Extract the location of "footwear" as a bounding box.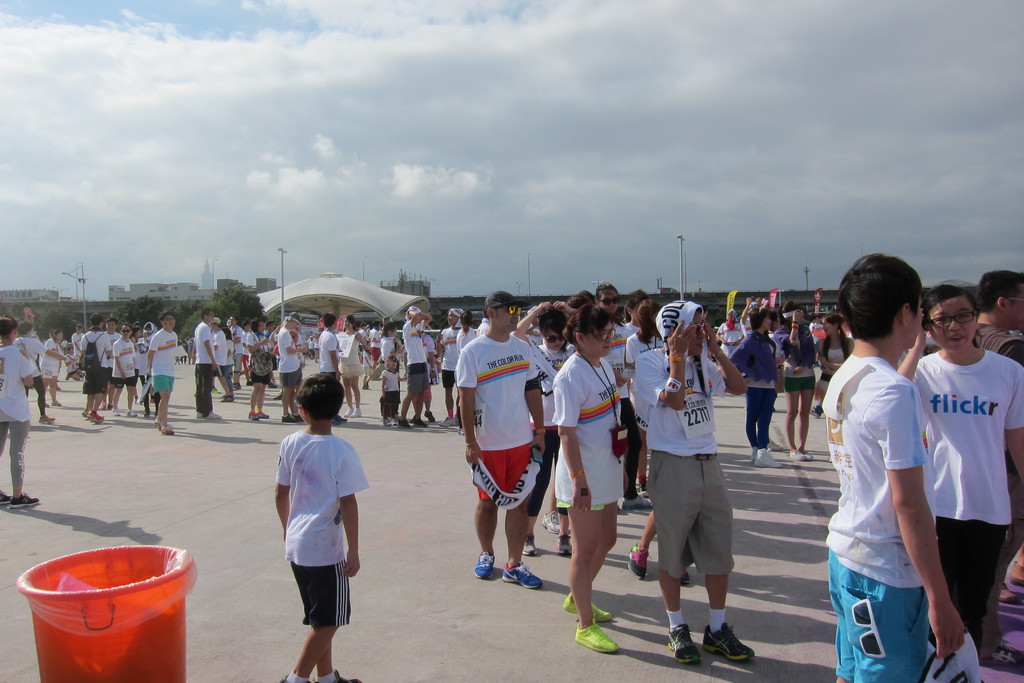
<region>0, 491, 8, 502</region>.
